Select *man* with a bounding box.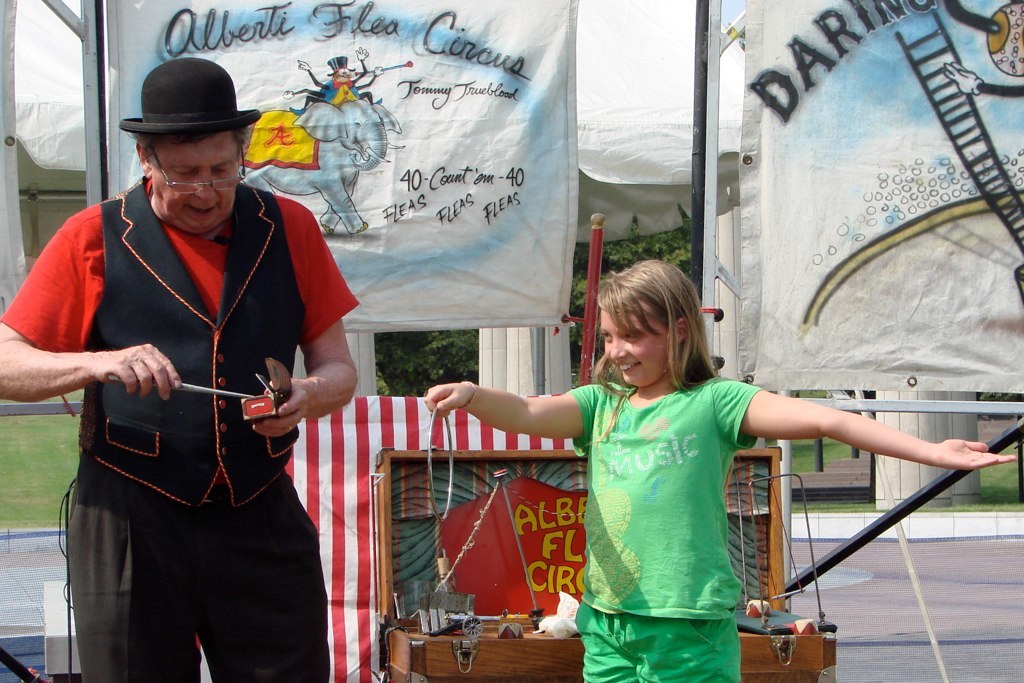
(x1=36, y1=45, x2=376, y2=680).
